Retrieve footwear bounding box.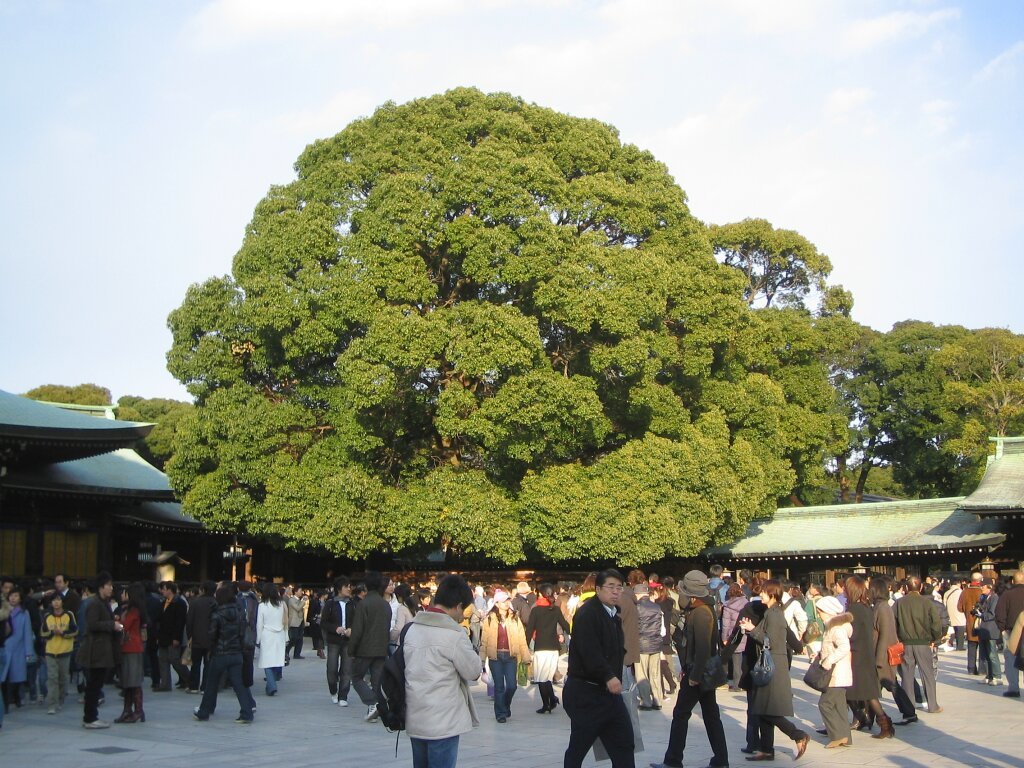
Bounding box: 194/705/204/721.
